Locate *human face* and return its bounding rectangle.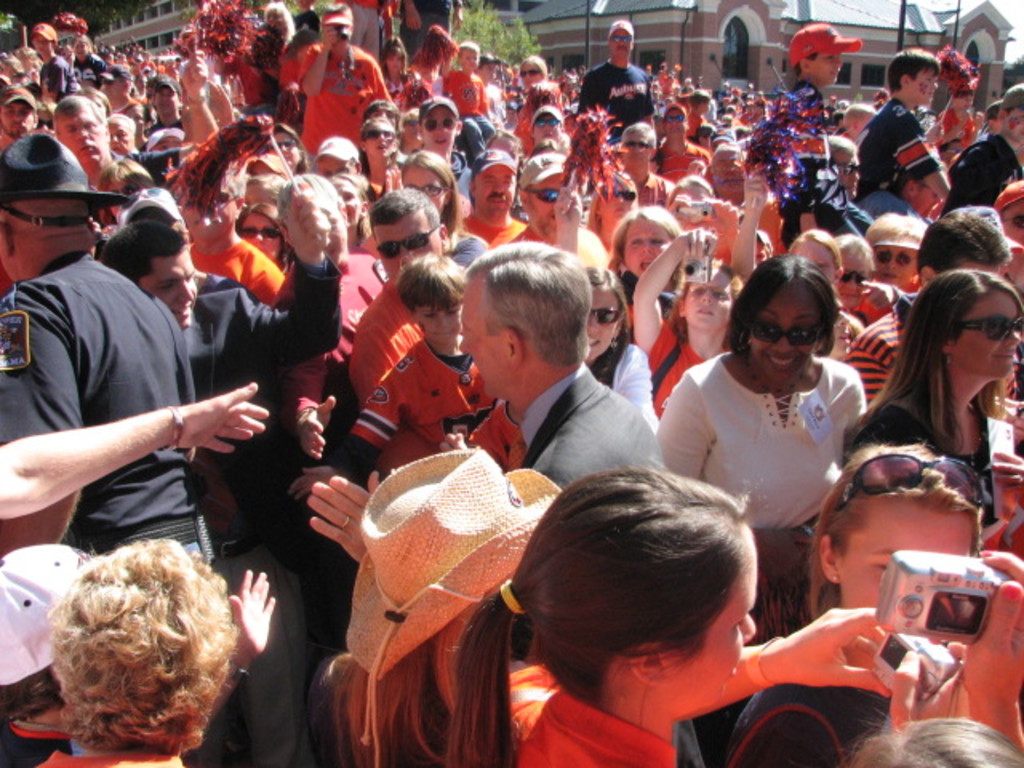
pyautogui.locateOnScreen(699, 101, 712, 110).
